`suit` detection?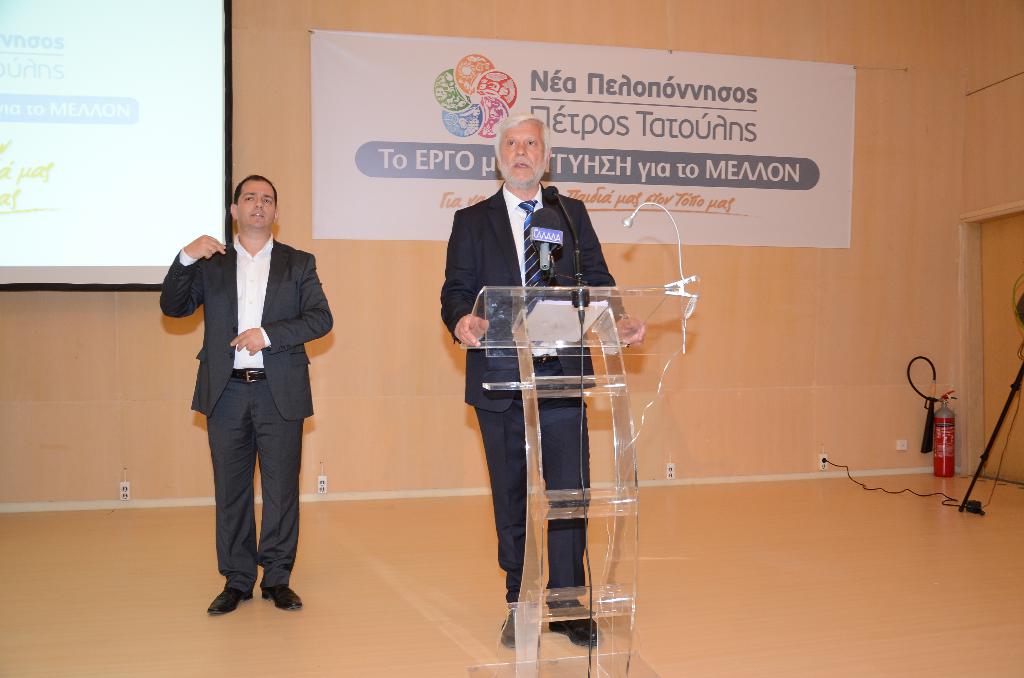
region(195, 240, 315, 608)
